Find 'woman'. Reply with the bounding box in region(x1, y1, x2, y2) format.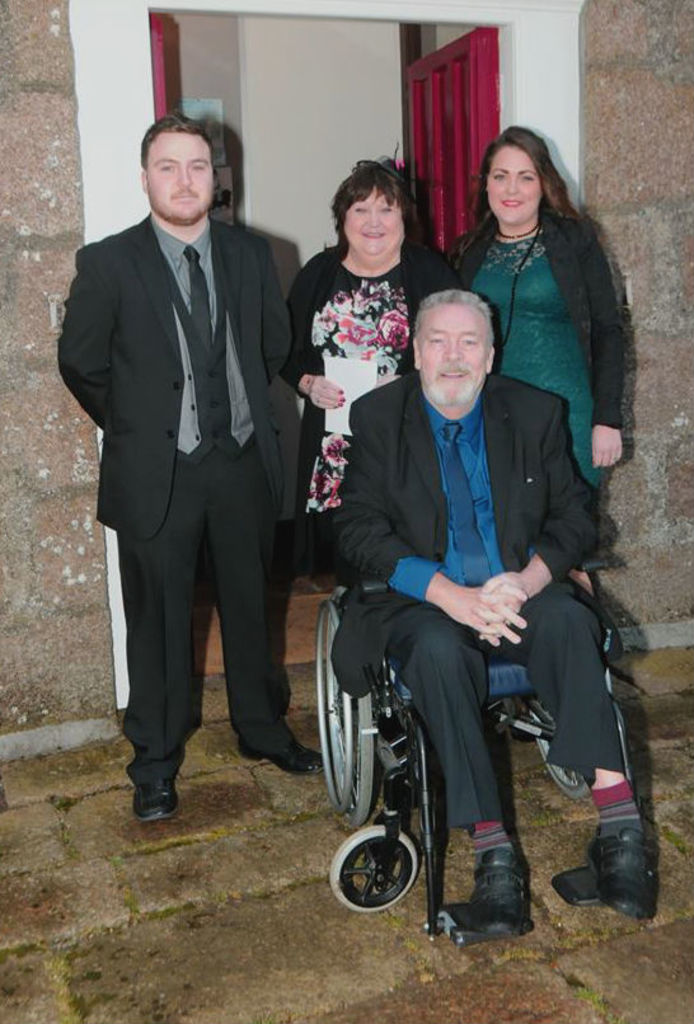
region(450, 125, 624, 501).
